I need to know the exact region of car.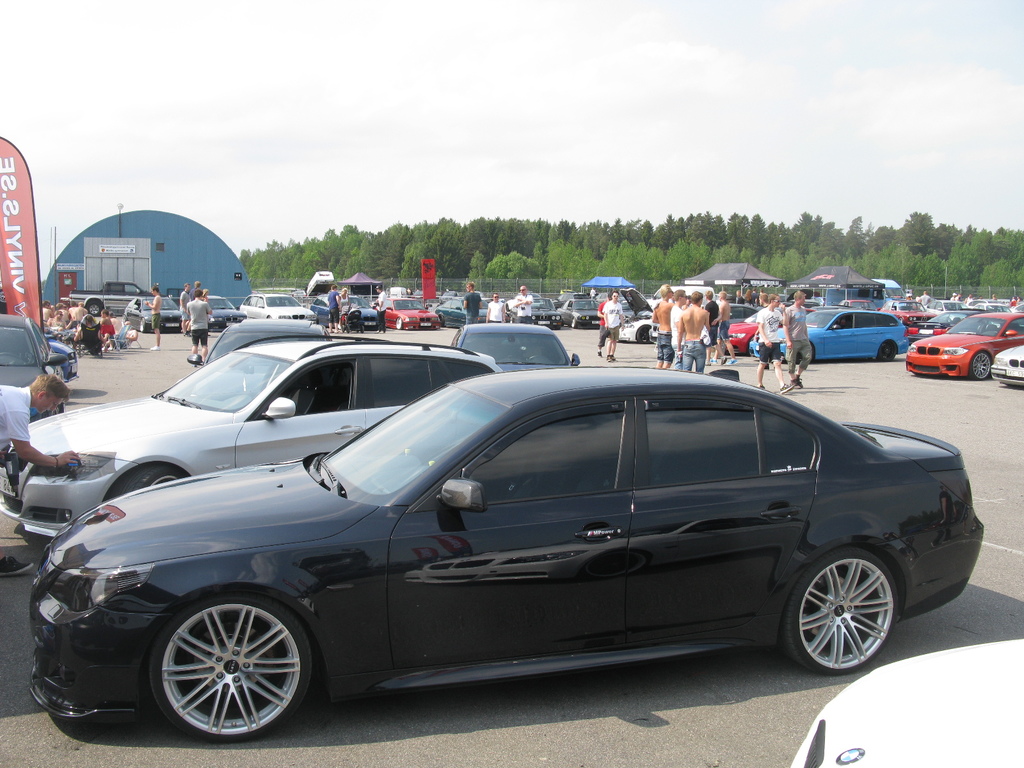
Region: (x1=725, y1=303, x2=813, y2=356).
